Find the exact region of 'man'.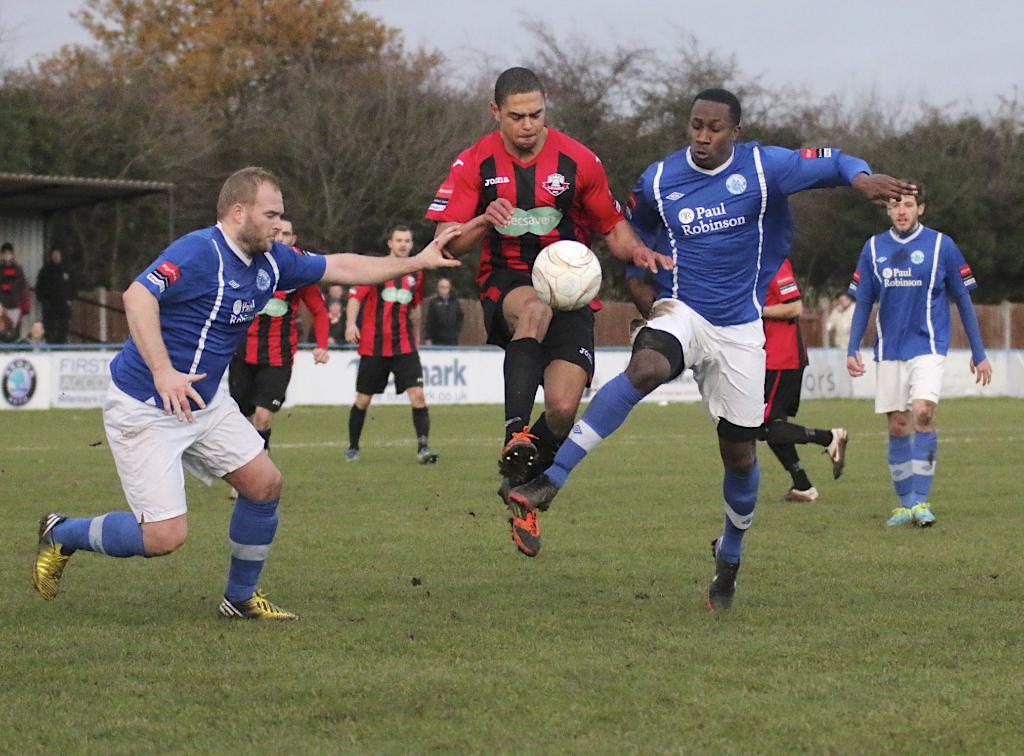
Exact region: detection(419, 68, 674, 561).
